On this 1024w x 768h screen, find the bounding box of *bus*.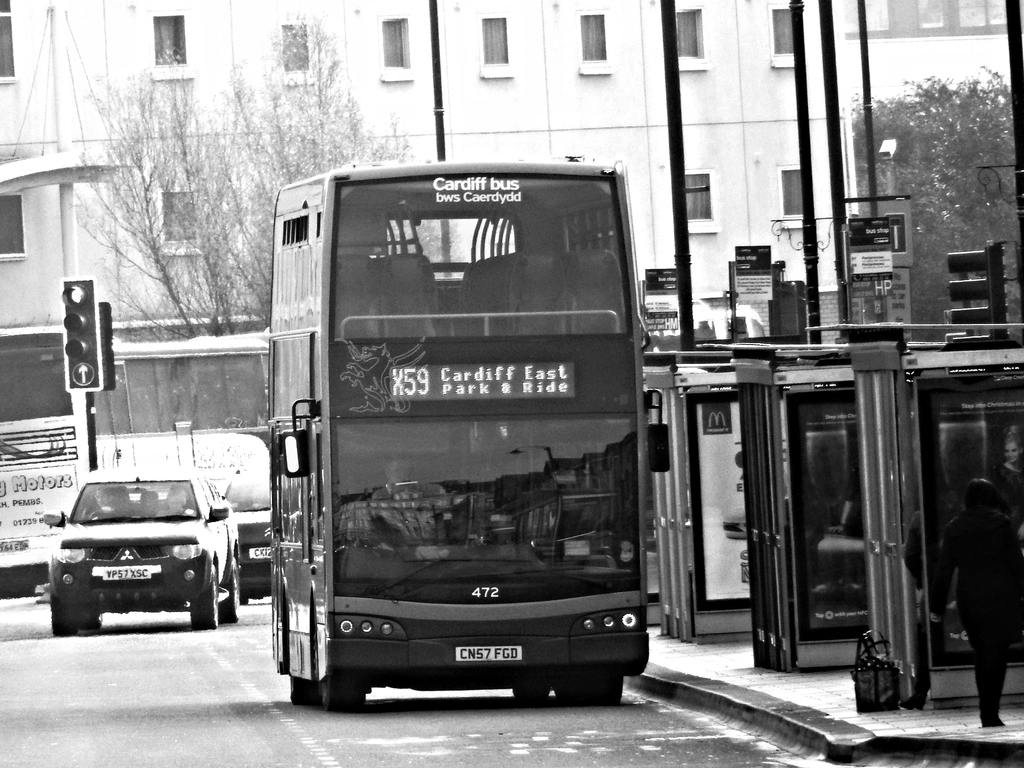
Bounding box: {"x1": 0, "y1": 324, "x2": 278, "y2": 573}.
